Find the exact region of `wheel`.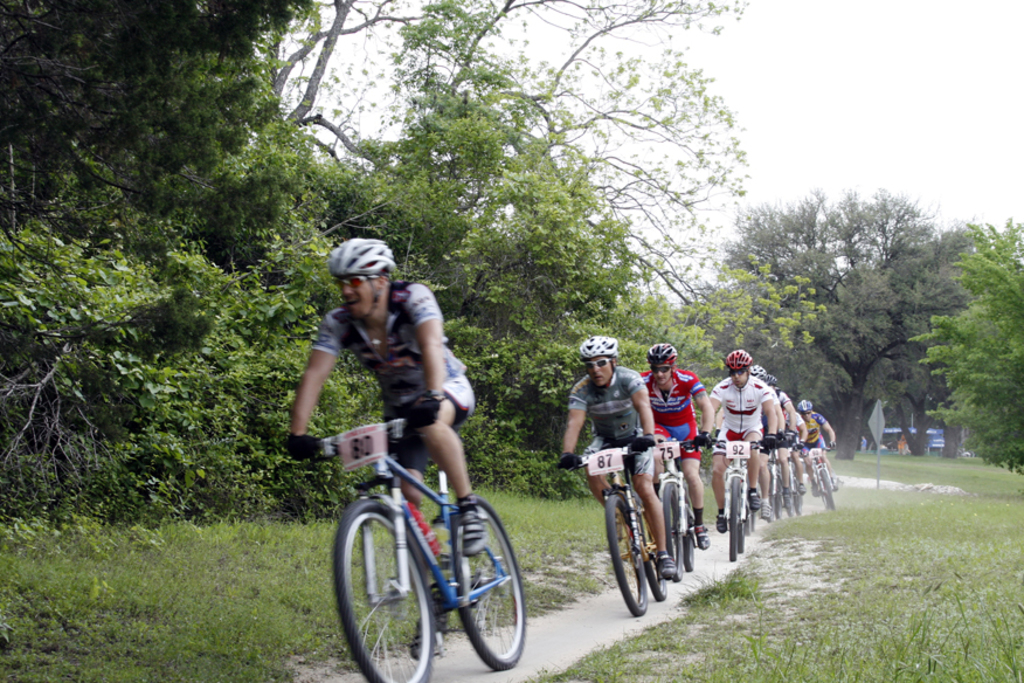
Exact region: (x1=821, y1=470, x2=836, y2=511).
